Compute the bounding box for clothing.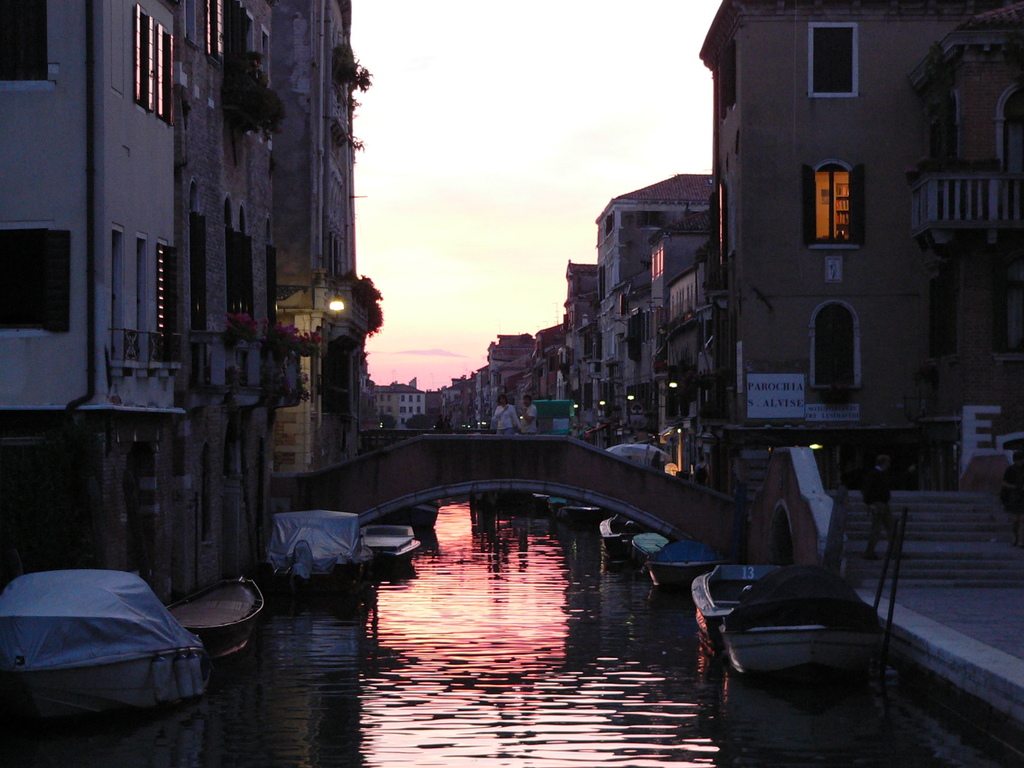
select_region(490, 420, 495, 433).
